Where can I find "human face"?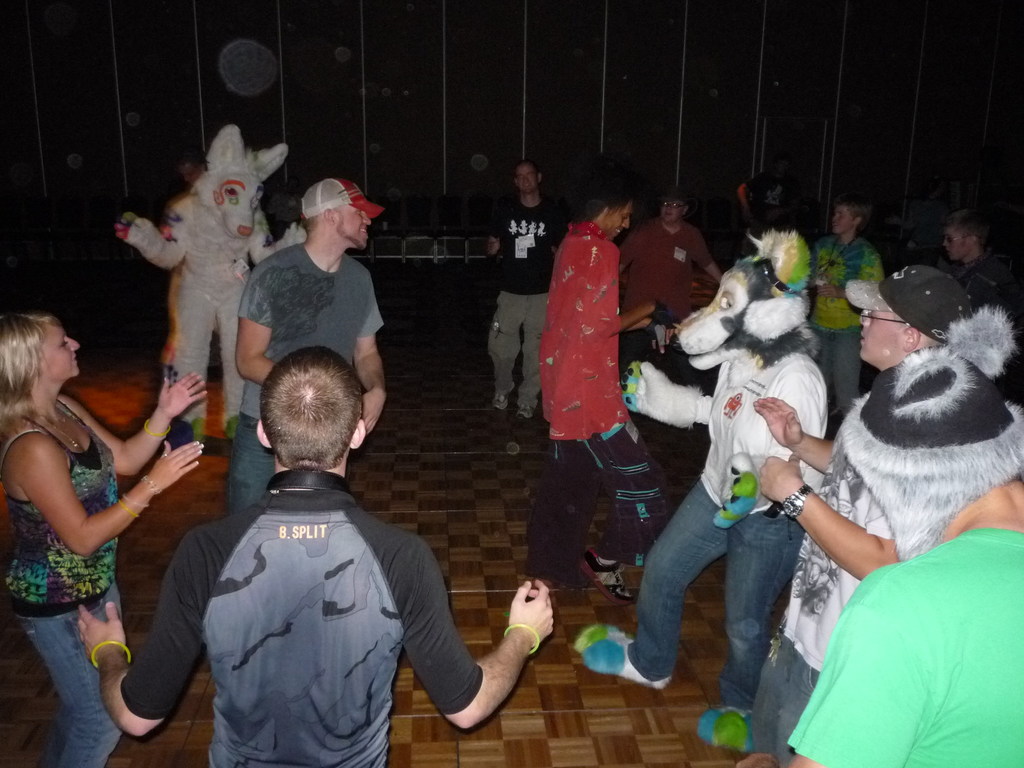
You can find it at bbox=(520, 167, 538, 198).
